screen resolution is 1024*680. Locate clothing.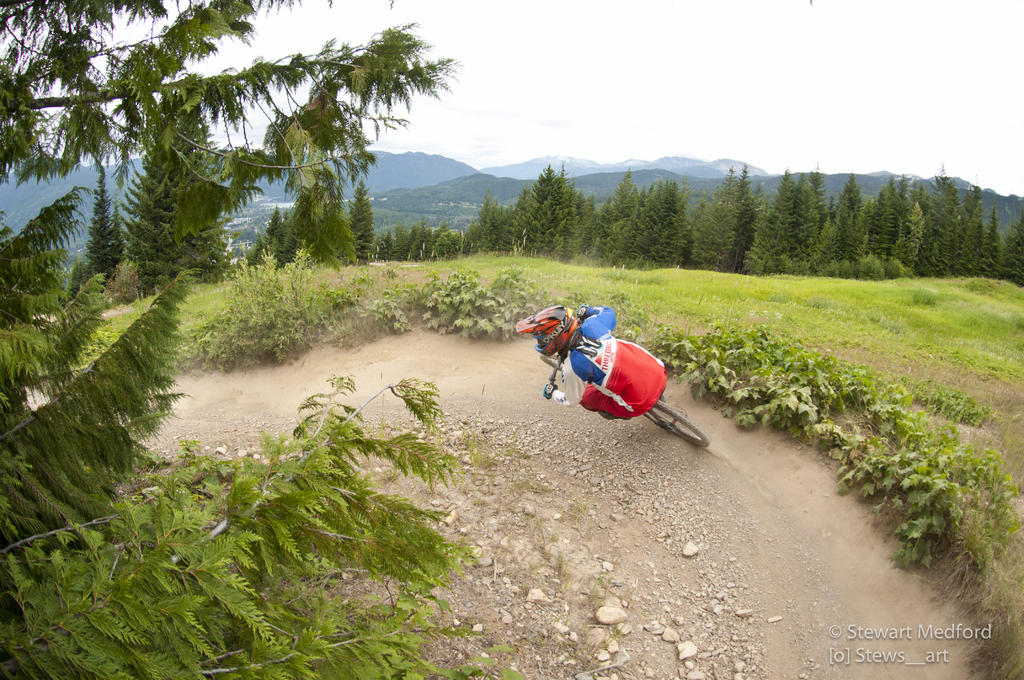
(541, 312, 686, 426).
